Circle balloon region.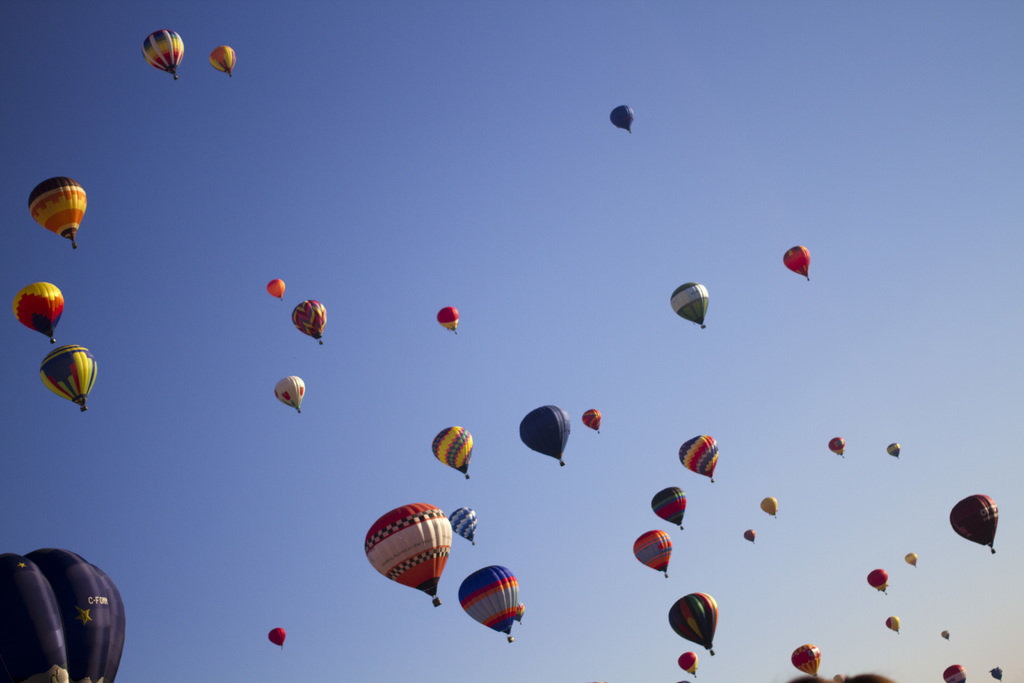
Region: (x1=268, y1=628, x2=285, y2=649).
